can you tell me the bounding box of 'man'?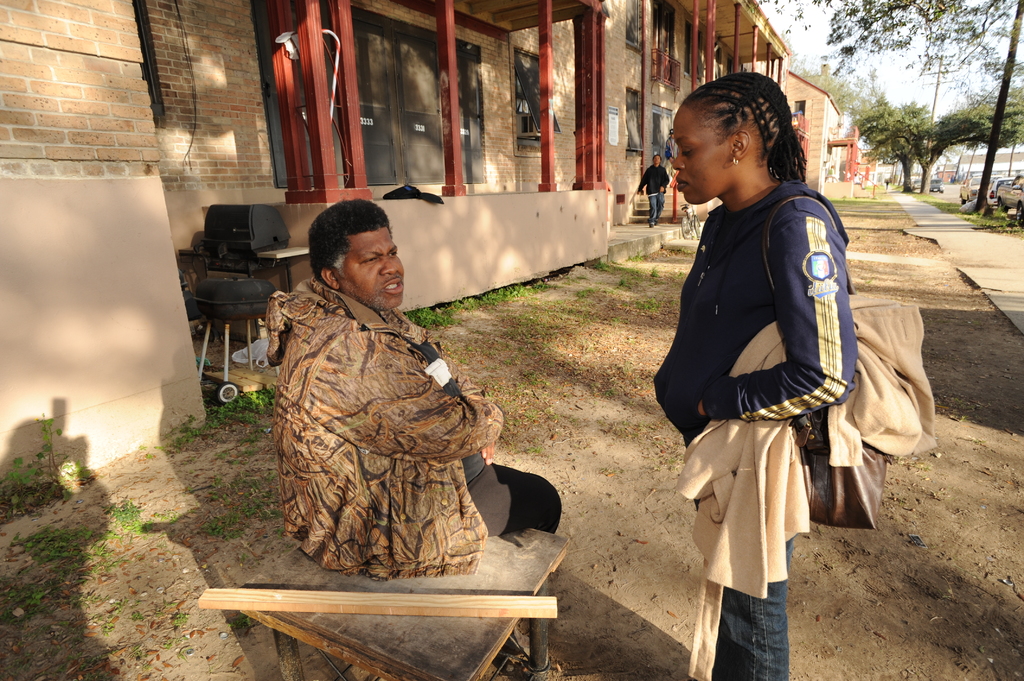
(left=634, top=154, right=672, bottom=227).
